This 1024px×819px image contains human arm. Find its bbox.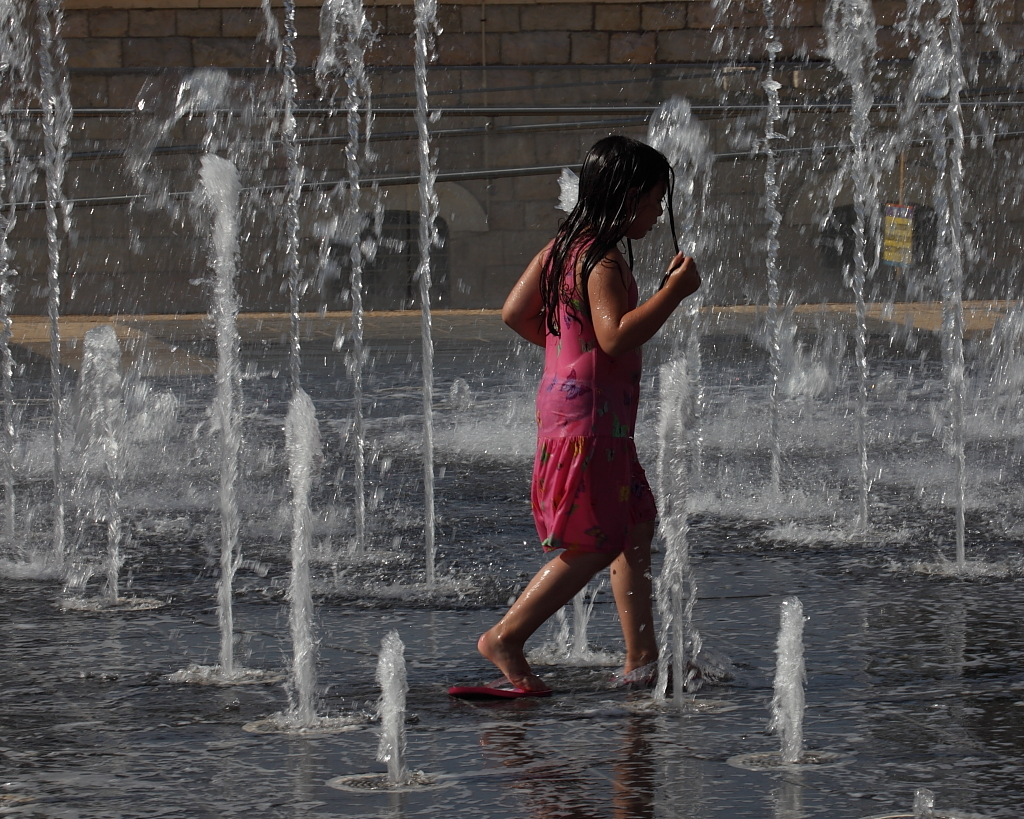
bbox(502, 241, 548, 349).
